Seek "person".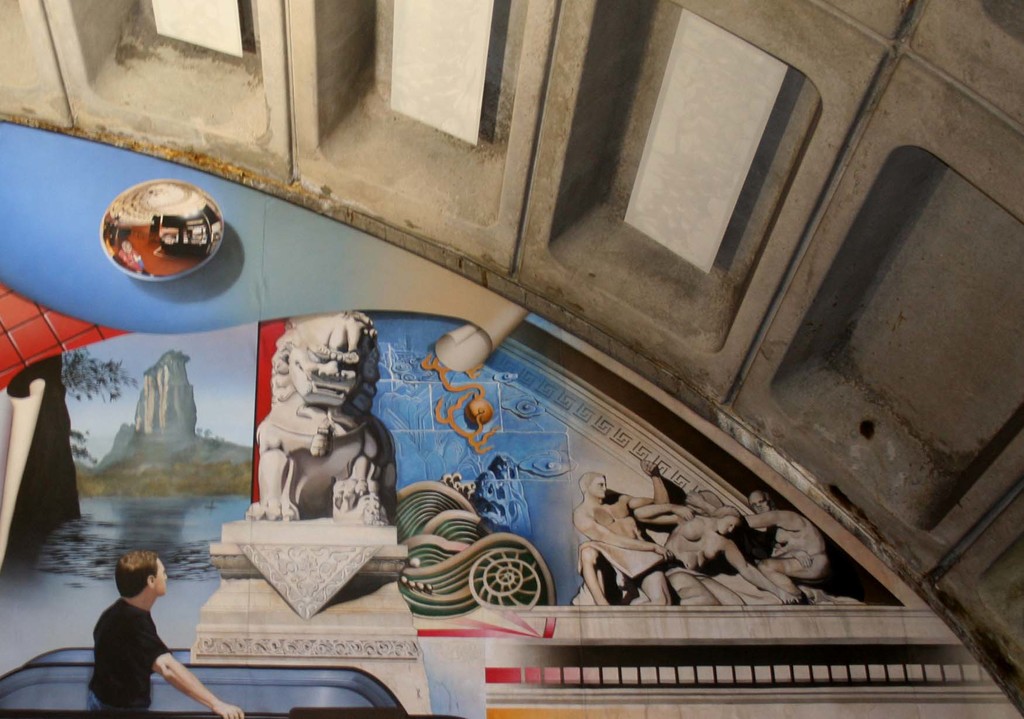
[left=627, top=497, right=805, bottom=616].
